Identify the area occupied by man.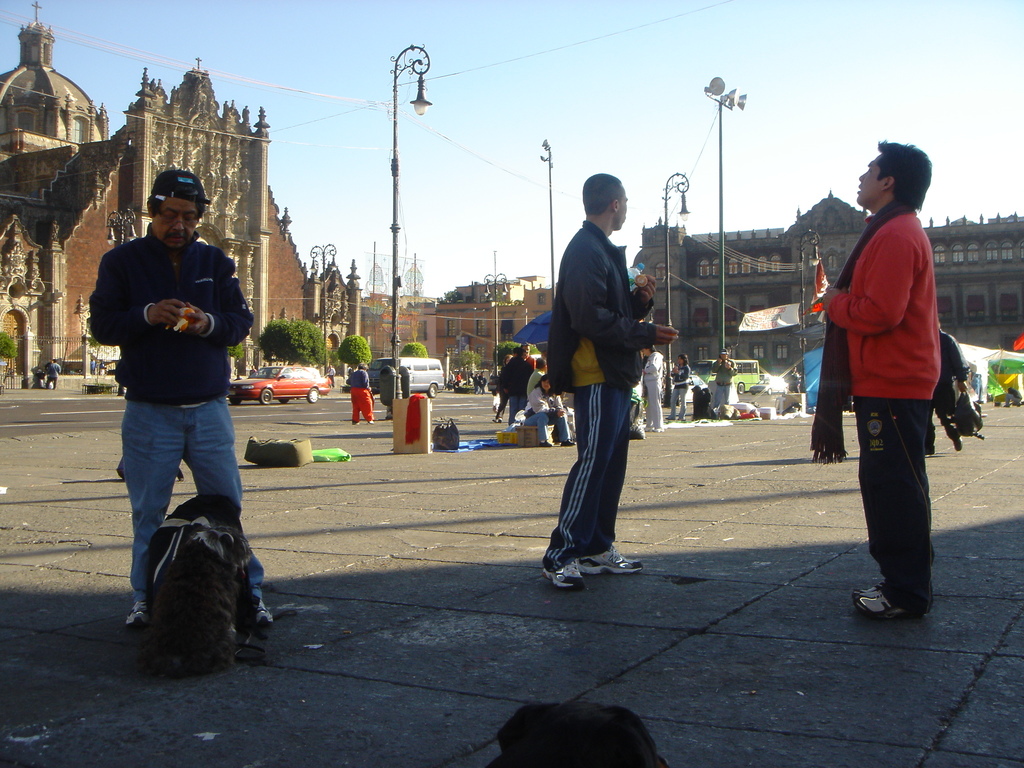
Area: <region>819, 138, 943, 620</region>.
